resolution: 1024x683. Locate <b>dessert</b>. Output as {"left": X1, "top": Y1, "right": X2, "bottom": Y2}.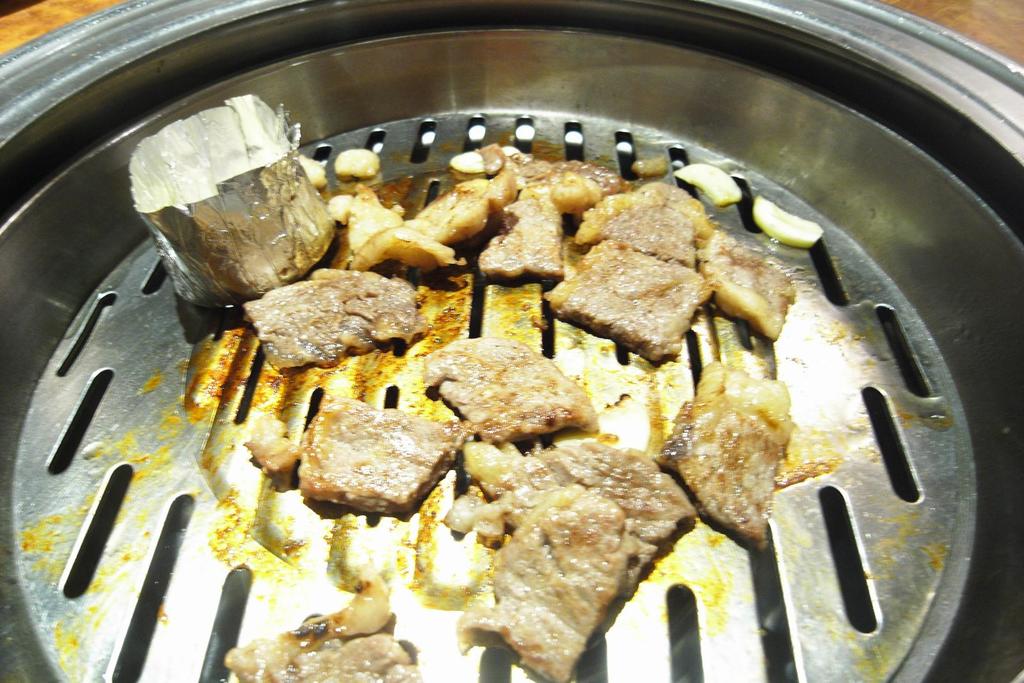
{"left": 667, "top": 353, "right": 785, "bottom": 565}.
